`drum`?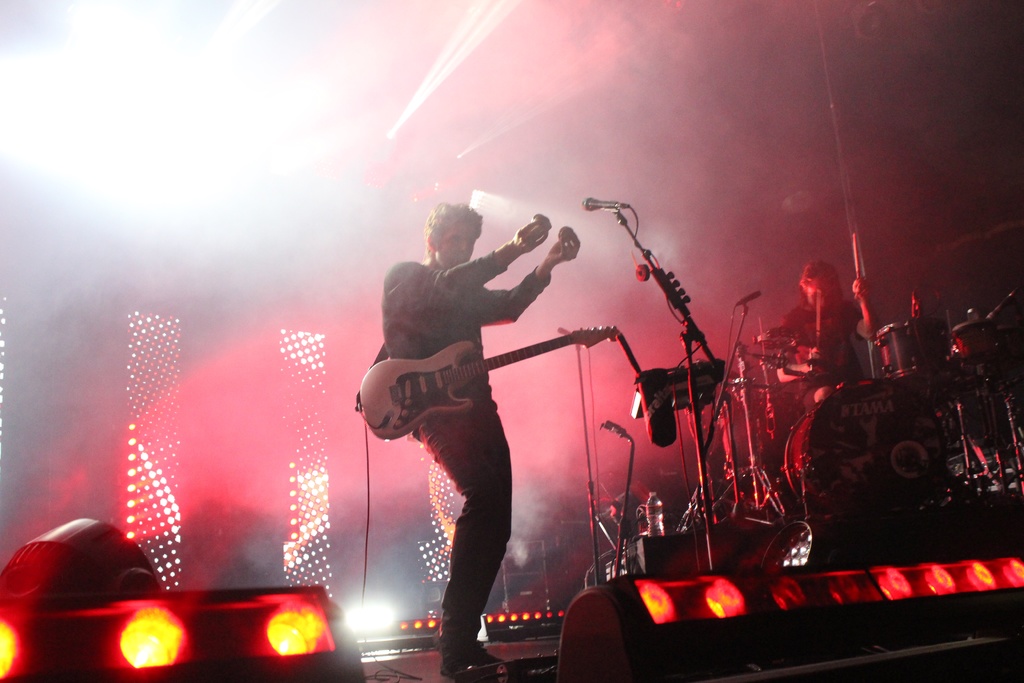
crop(877, 317, 950, 382)
